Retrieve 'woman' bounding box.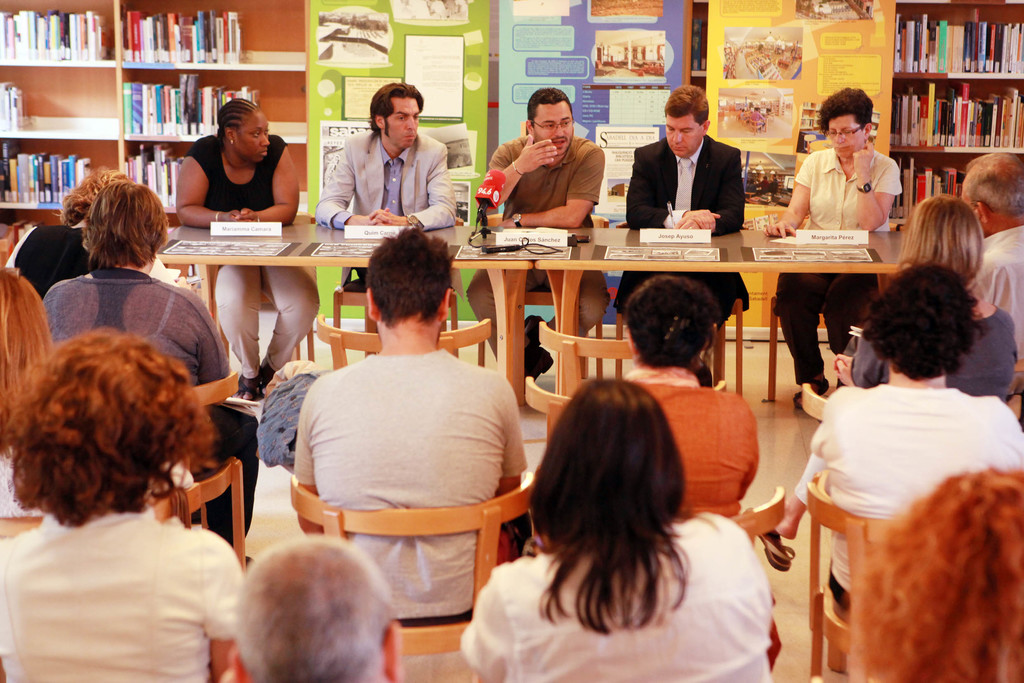
Bounding box: left=0, top=268, right=54, bottom=506.
